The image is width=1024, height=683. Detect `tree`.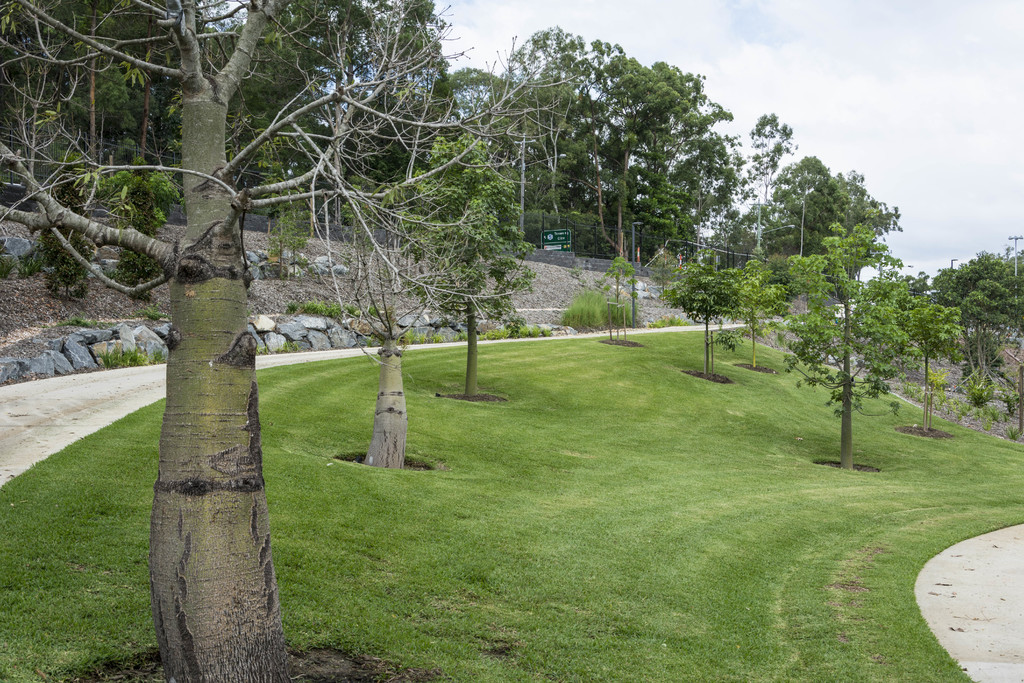
Detection: bbox=(813, 165, 915, 333).
